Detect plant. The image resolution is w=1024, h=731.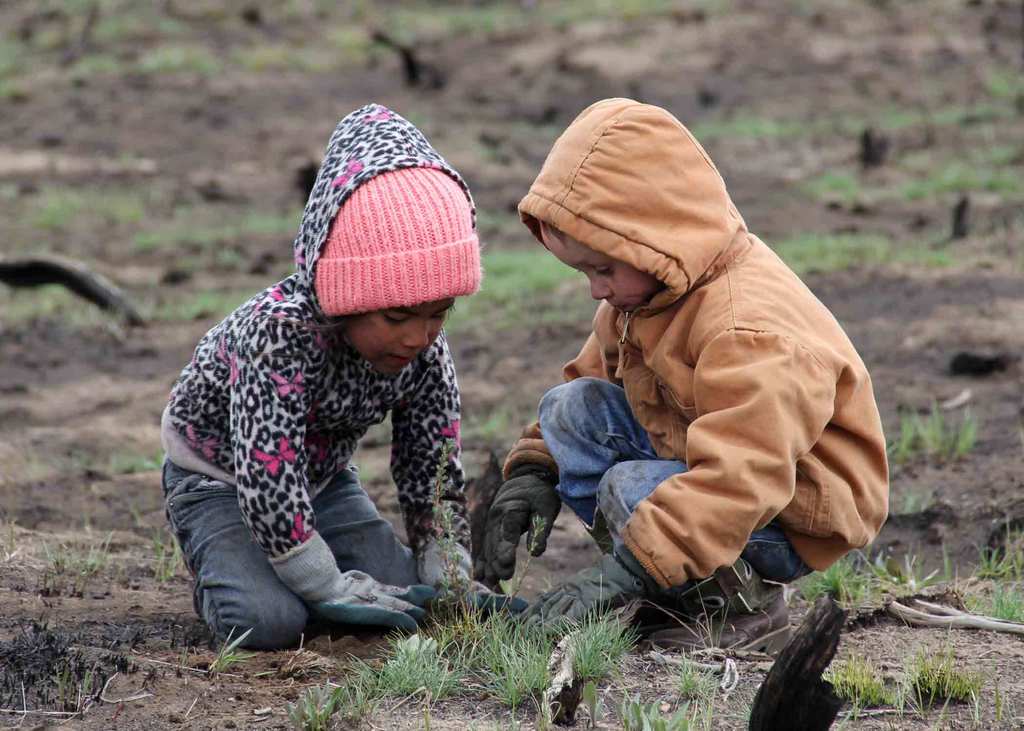
BBox(619, 693, 700, 730).
